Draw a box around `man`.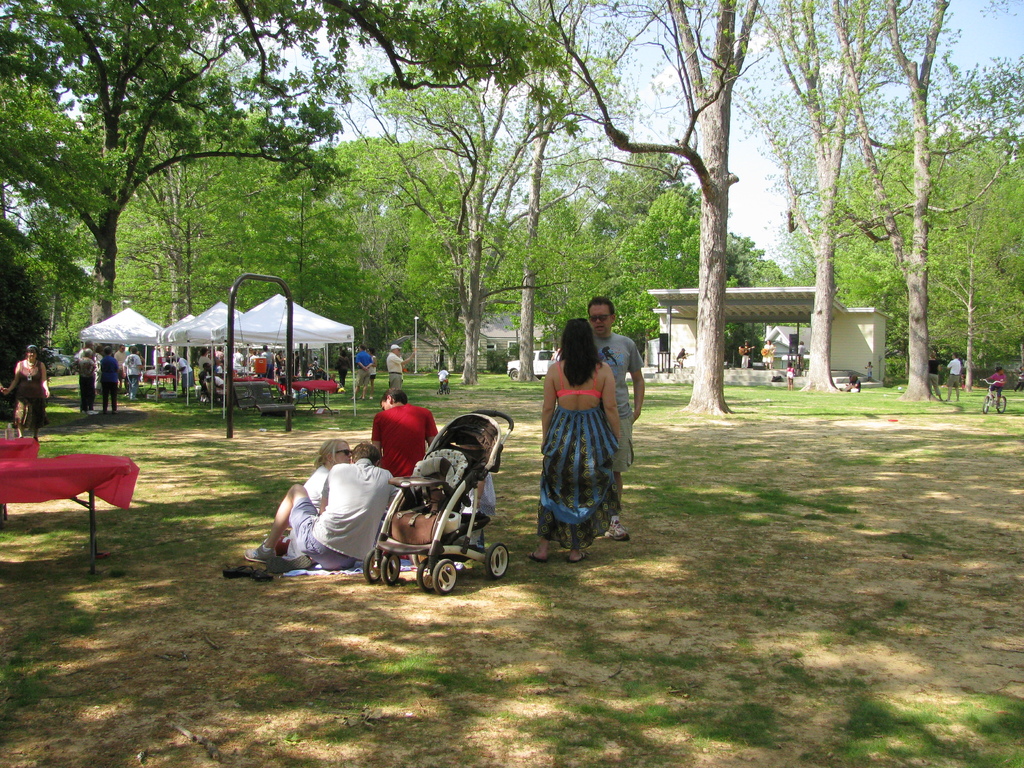
(586,294,647,541).
